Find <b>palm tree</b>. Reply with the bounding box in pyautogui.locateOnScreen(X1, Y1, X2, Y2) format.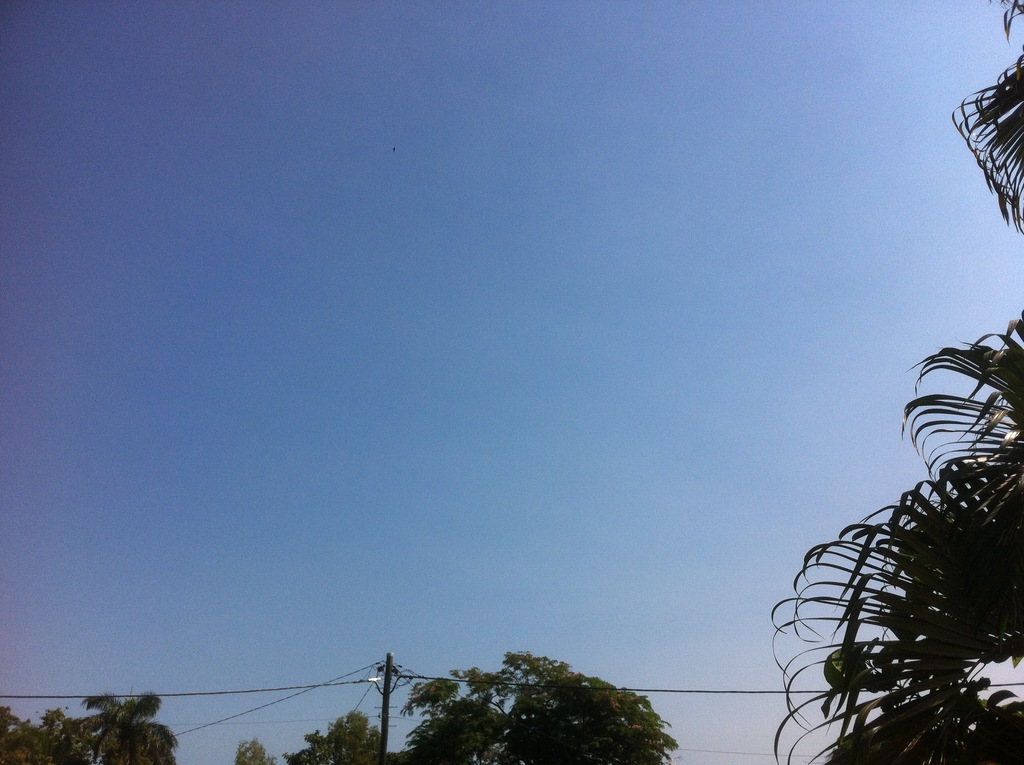
pyautogui.locateOnScreen(67, 682, 177, 764).
